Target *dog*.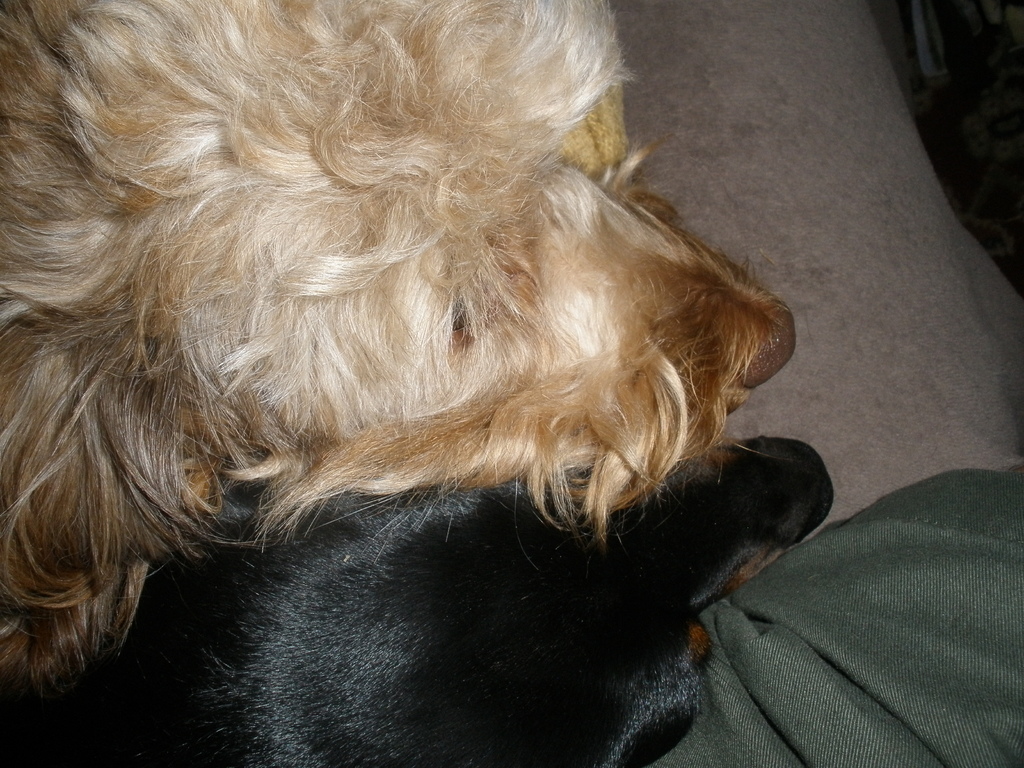
Target region: pyautogui.locateOnScreen(0, 0, 800, 698).
